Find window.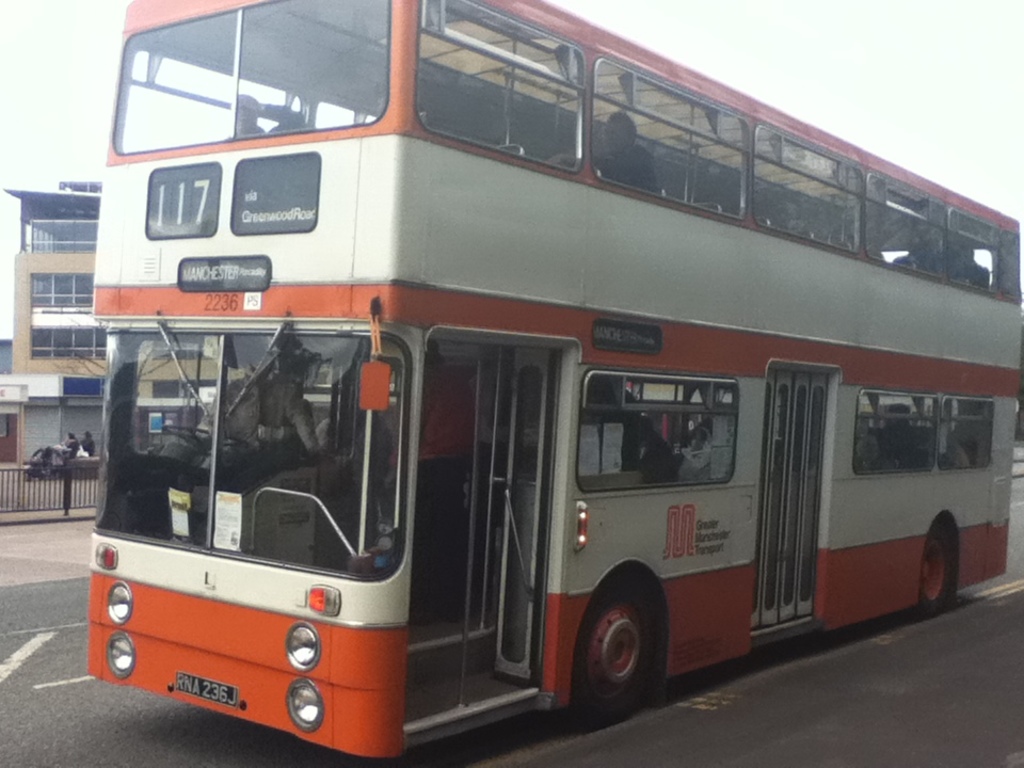
29 267 90 313.
